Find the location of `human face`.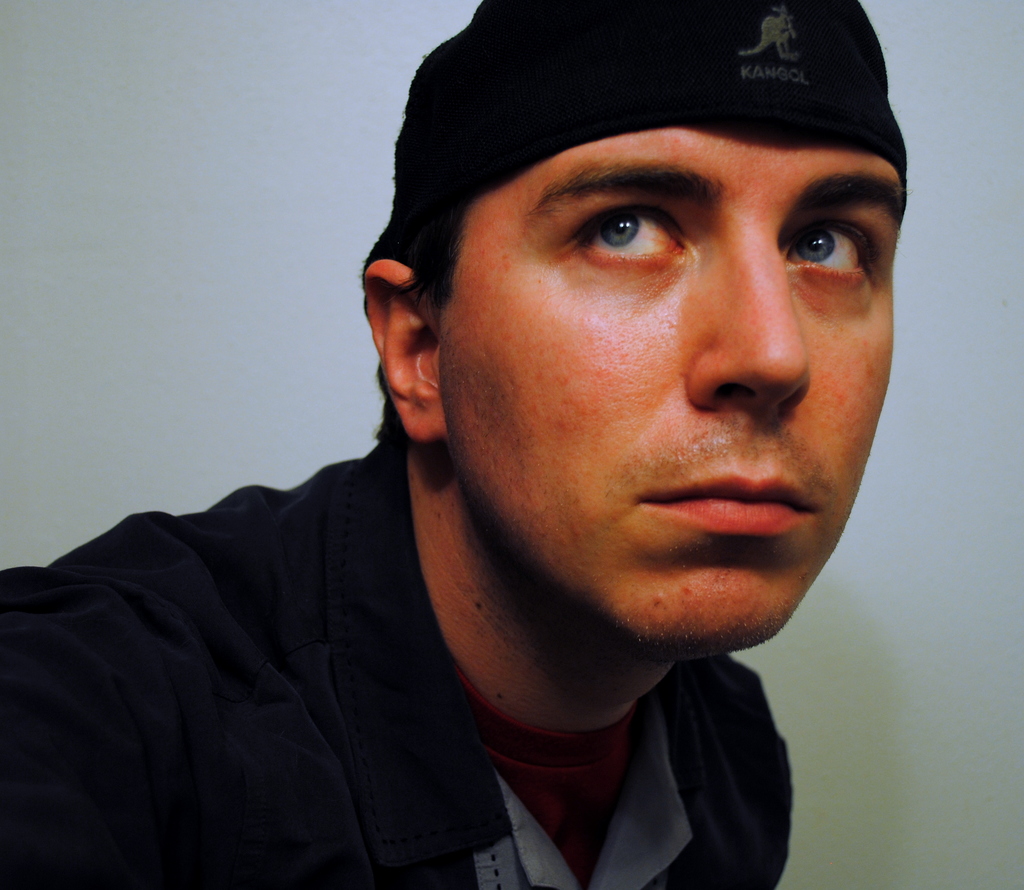
Location: 433,131,904,649.
